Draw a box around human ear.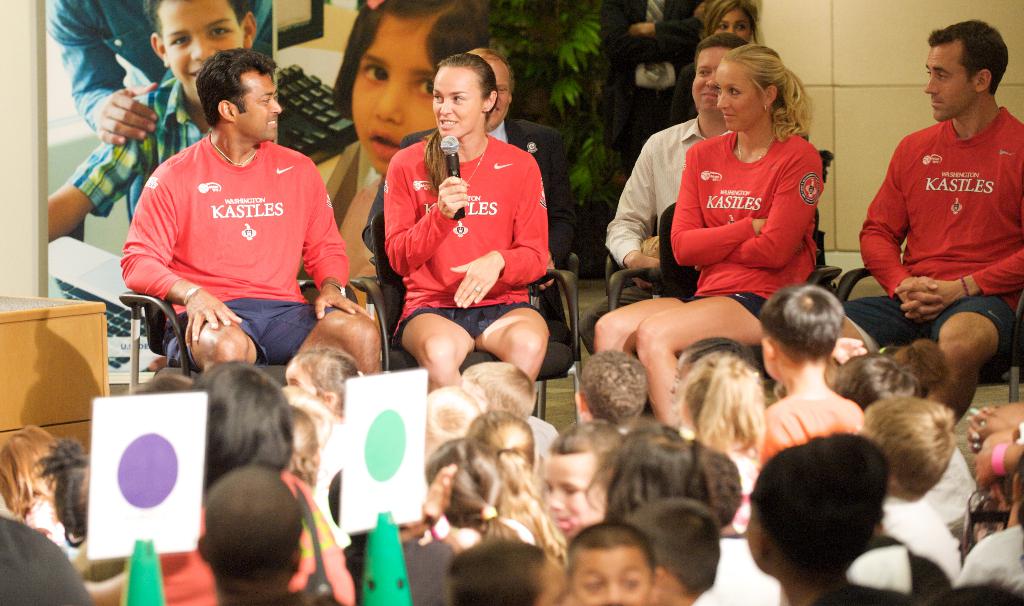
detection(575, 392, 582, 410).
